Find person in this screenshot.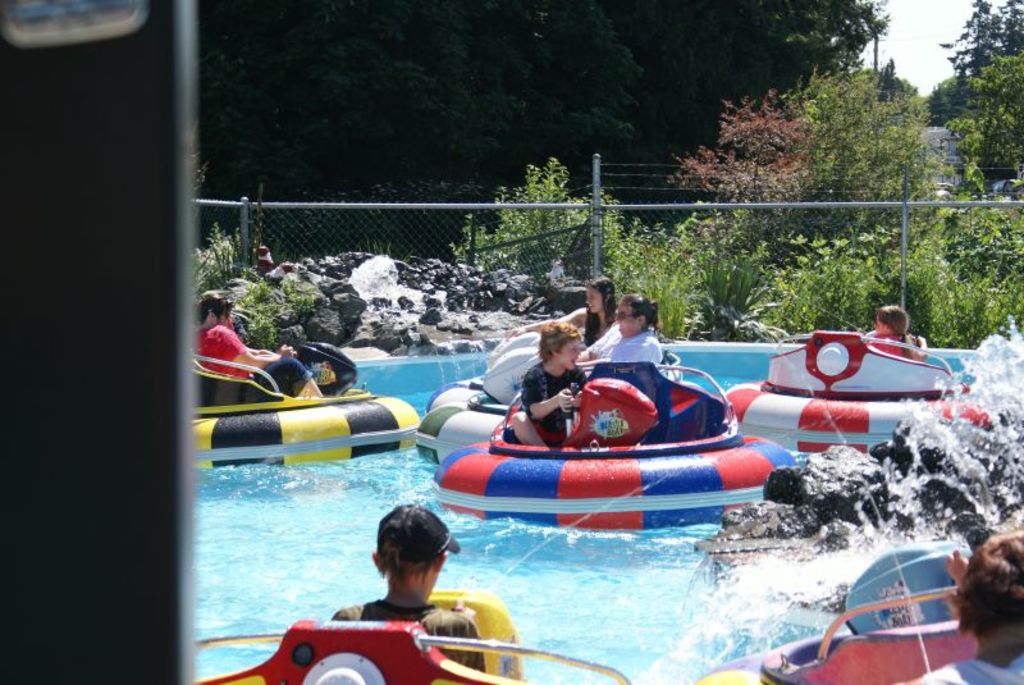
The bounding box for person is box=[896, 528, 1023, 684].
